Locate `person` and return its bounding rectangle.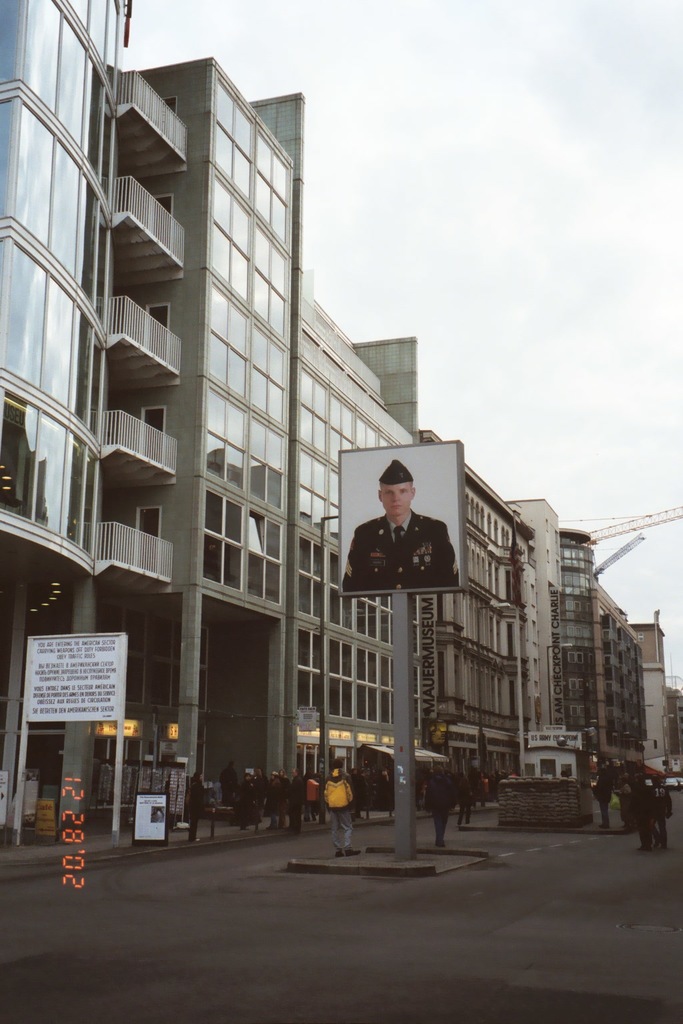
bbox(325, 765, 355, 854).
